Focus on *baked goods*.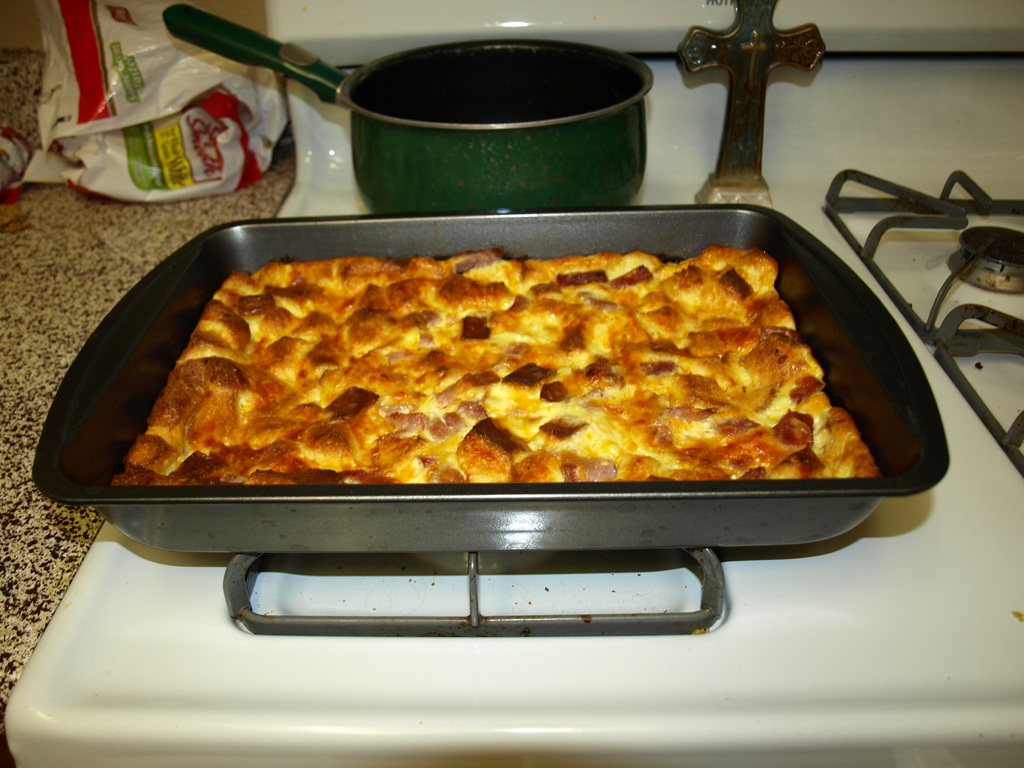
Focused at bbox=[115, 246, 888, 490].
